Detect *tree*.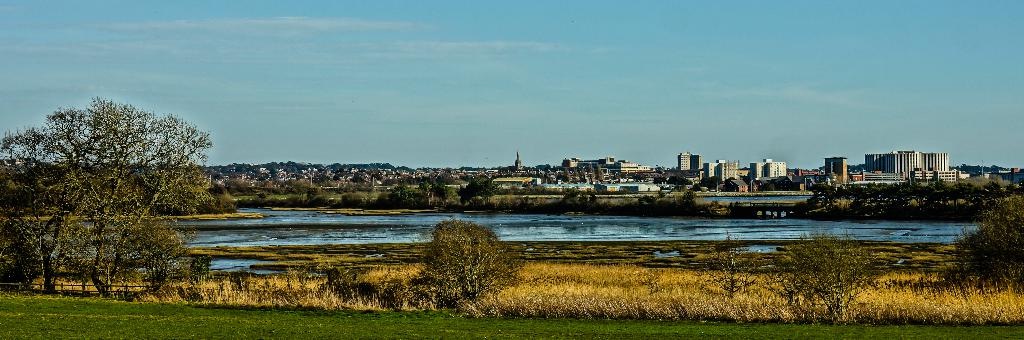
Detected at 774/218/879/330.
